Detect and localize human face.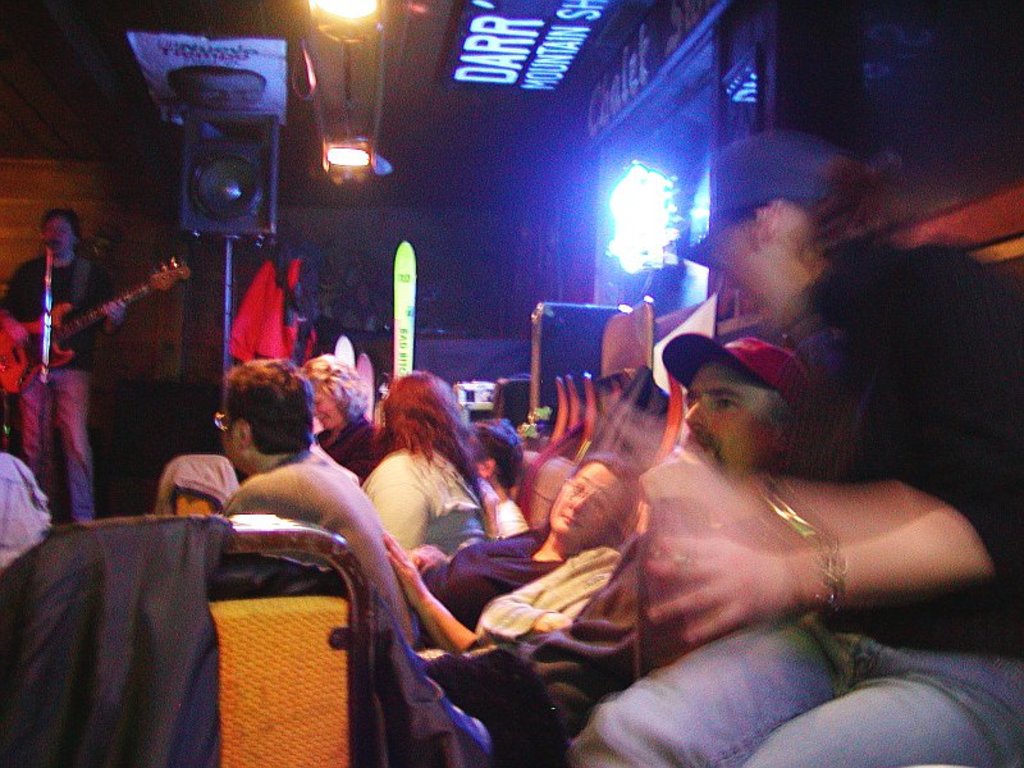
Localized at (314,397,344,430).
